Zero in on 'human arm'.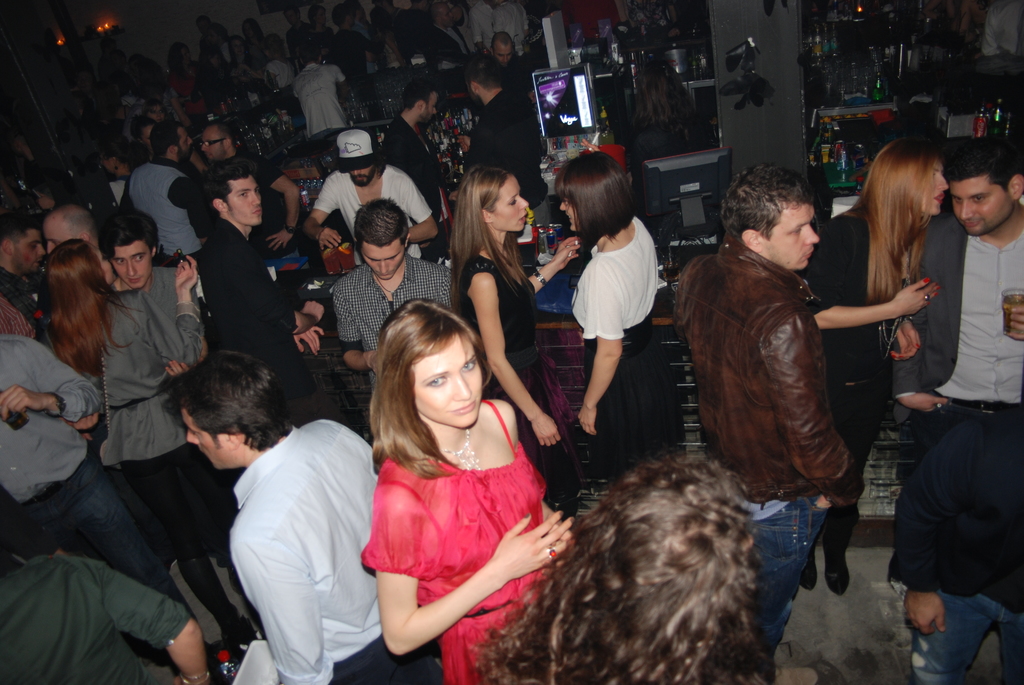
Zeroed in: 331:277:386:367.
